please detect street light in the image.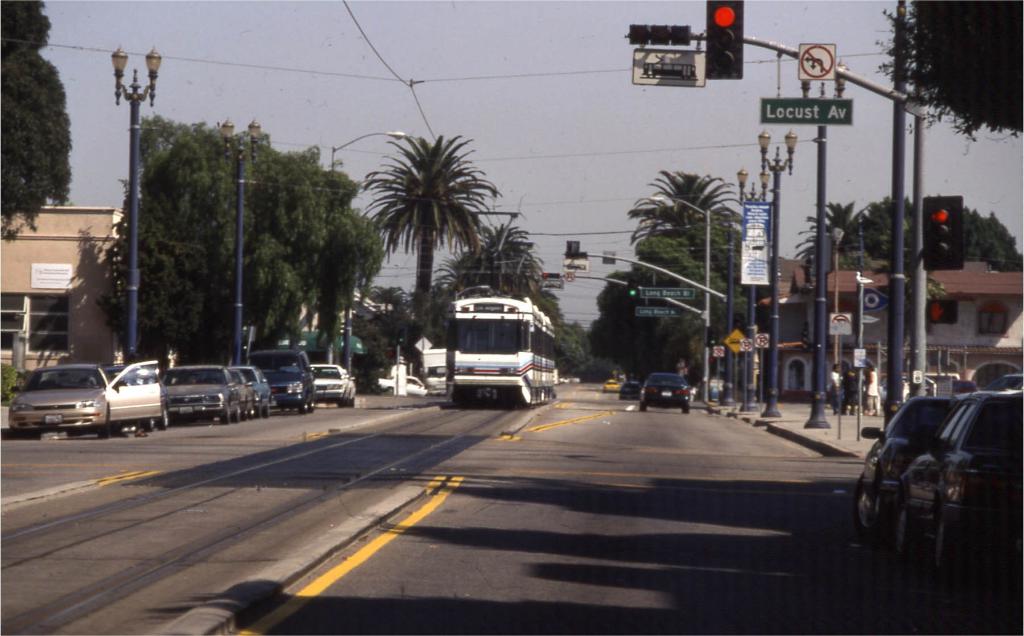
box(755, 124, 801, 418).
